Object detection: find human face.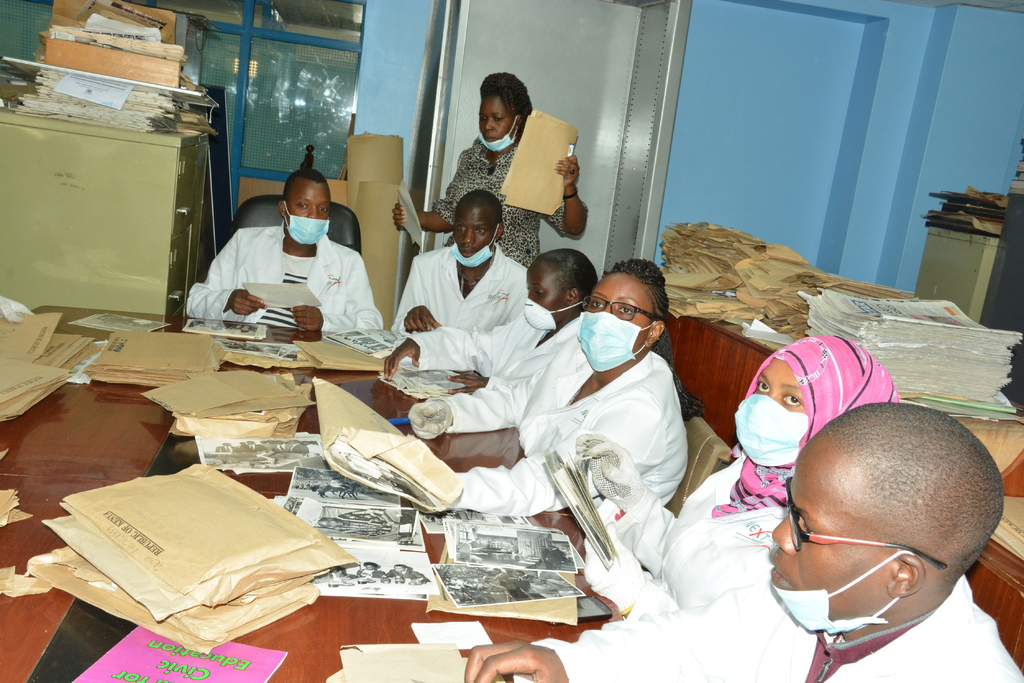
286,178,333,221.
